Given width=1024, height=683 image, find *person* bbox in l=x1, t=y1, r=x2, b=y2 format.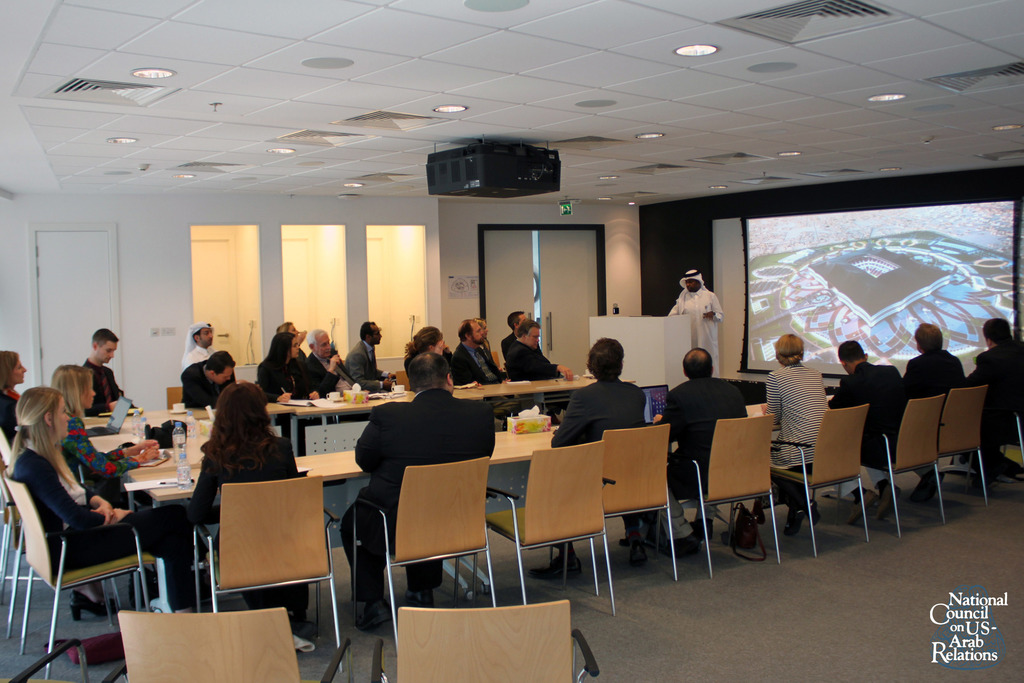
l=5, t=389, r=203, b=612.
